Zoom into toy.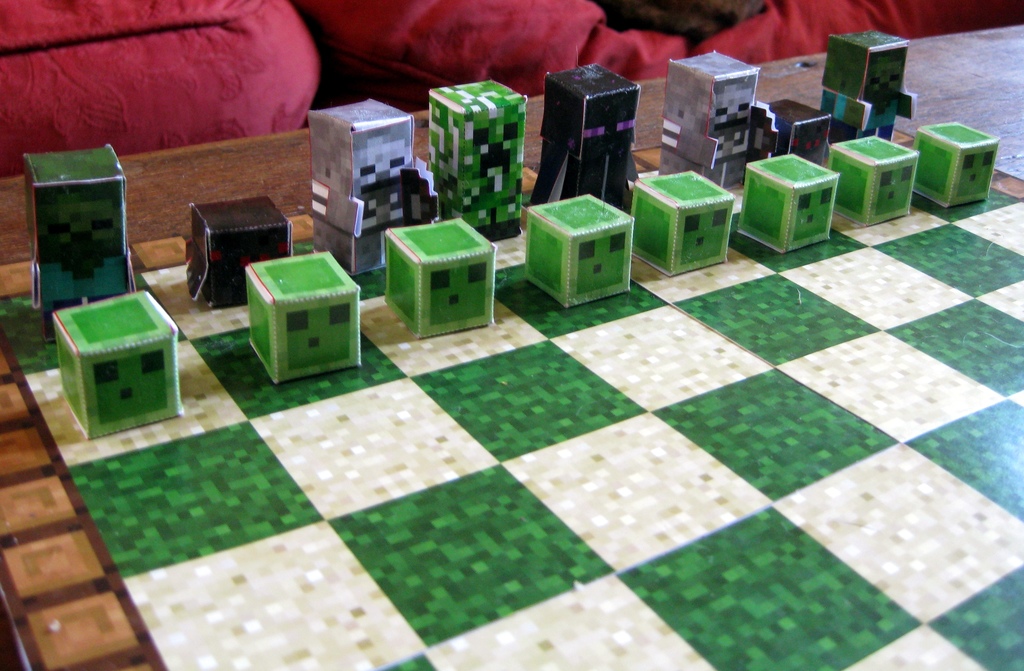
Zoom target: {"left": 56, "top": 284, "right": 185, "bottom": 440}.
